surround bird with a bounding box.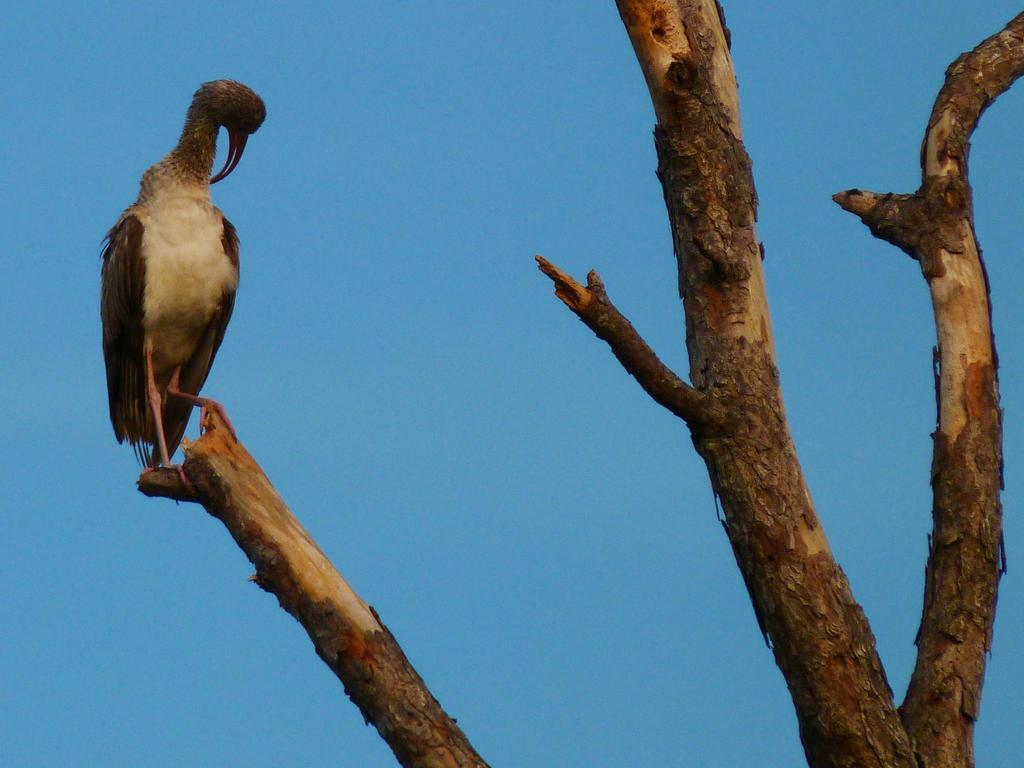
(92,109,252,506).
